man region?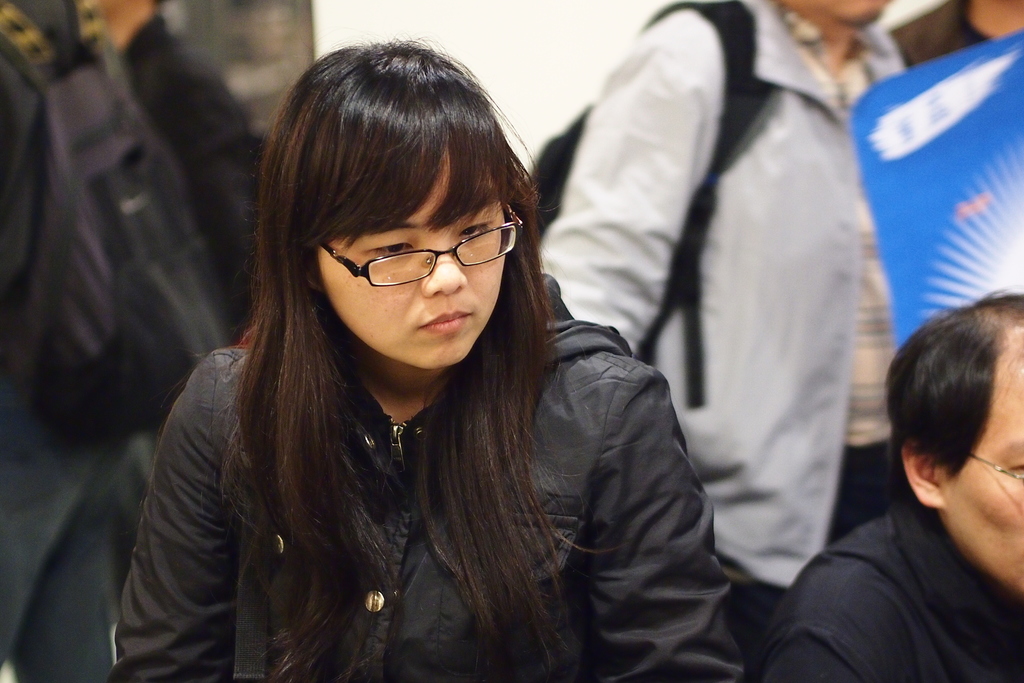
(left=0, top=0, right=232, bottom=682)
